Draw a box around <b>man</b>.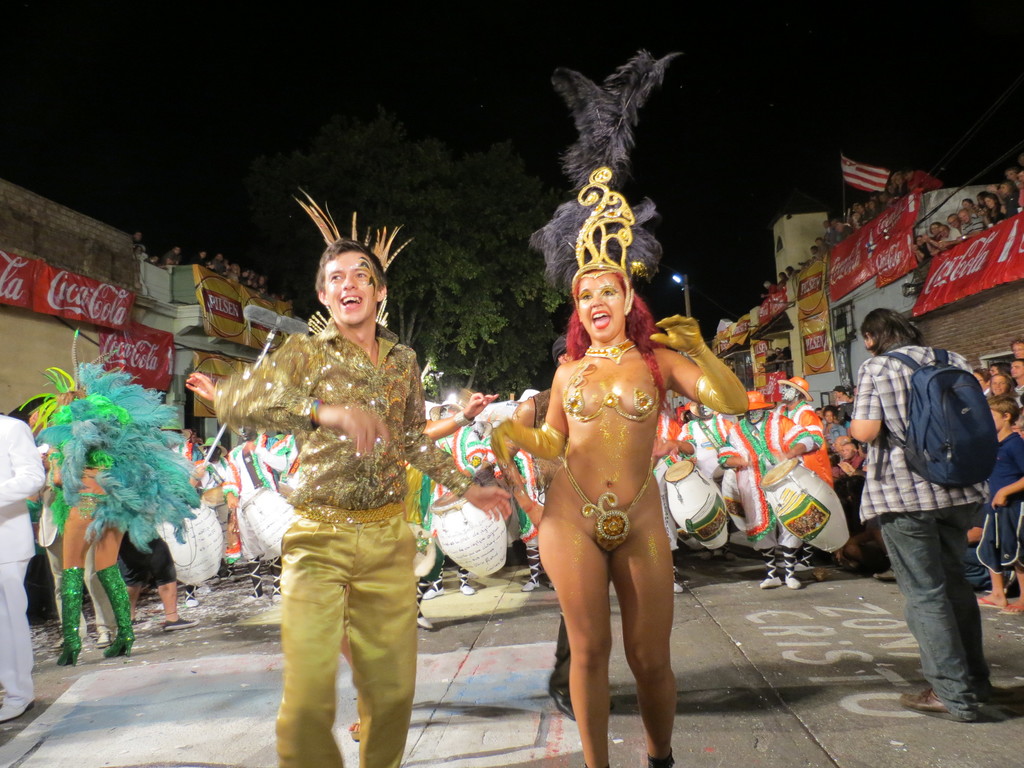
[848,328,1020,734].
